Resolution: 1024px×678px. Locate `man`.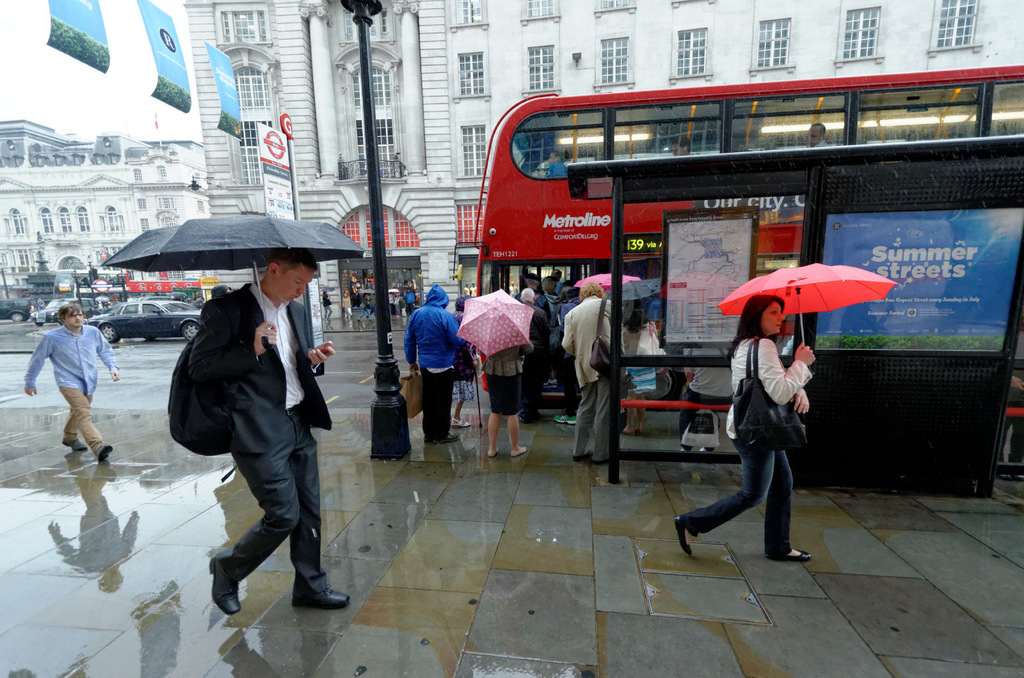
(x1=22, y1=303, x2=120, y2=464).
